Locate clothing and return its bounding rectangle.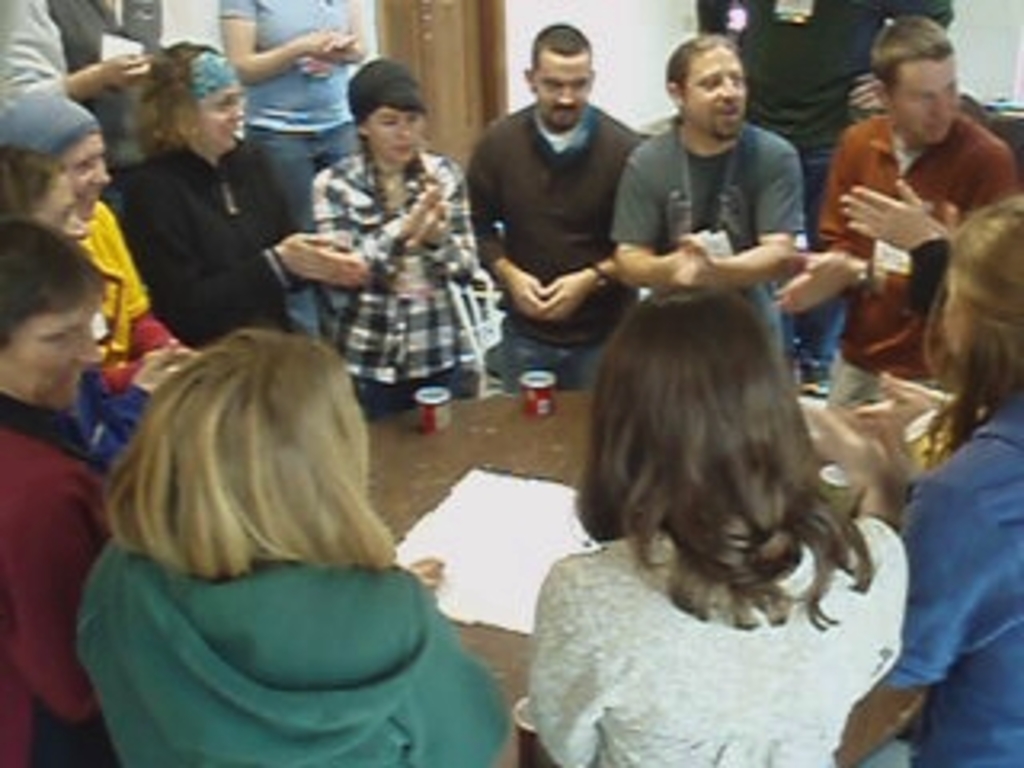
<box>304,150,490,413</box>.
